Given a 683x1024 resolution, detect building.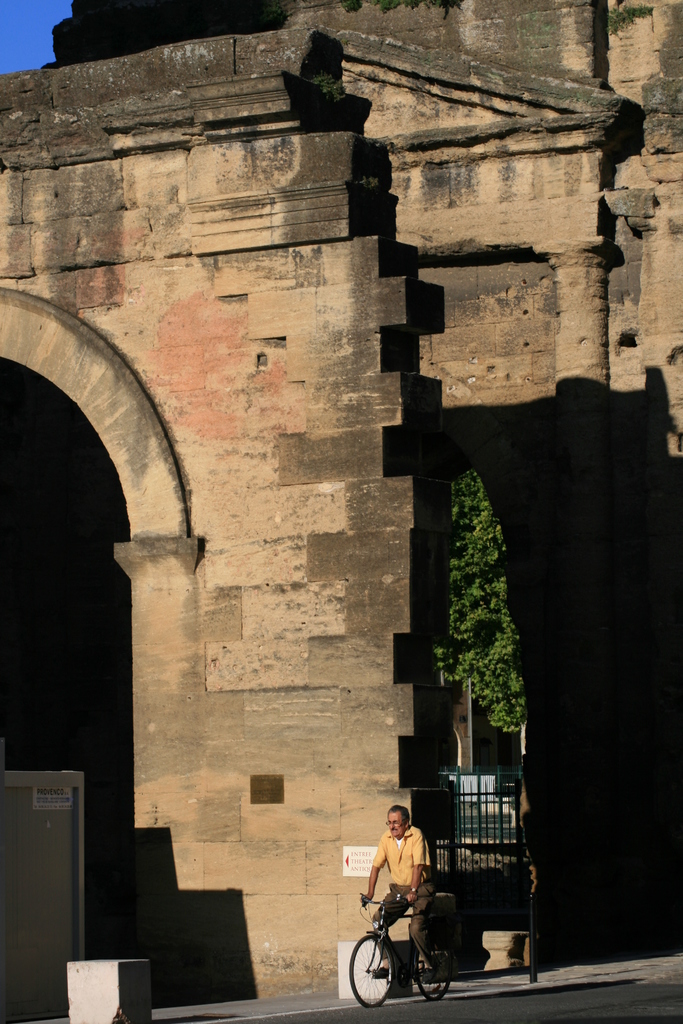
detection(0, 3, 682, 994).
